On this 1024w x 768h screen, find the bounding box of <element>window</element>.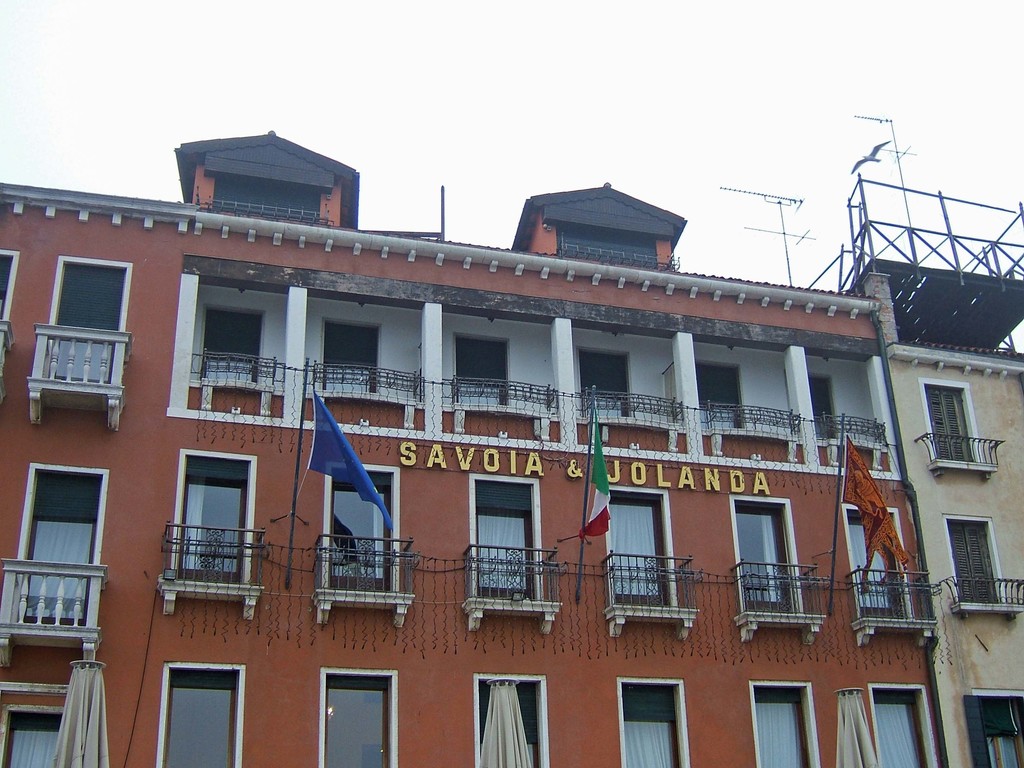
Bounding box: l=318, t=666, r=397, b=767.
